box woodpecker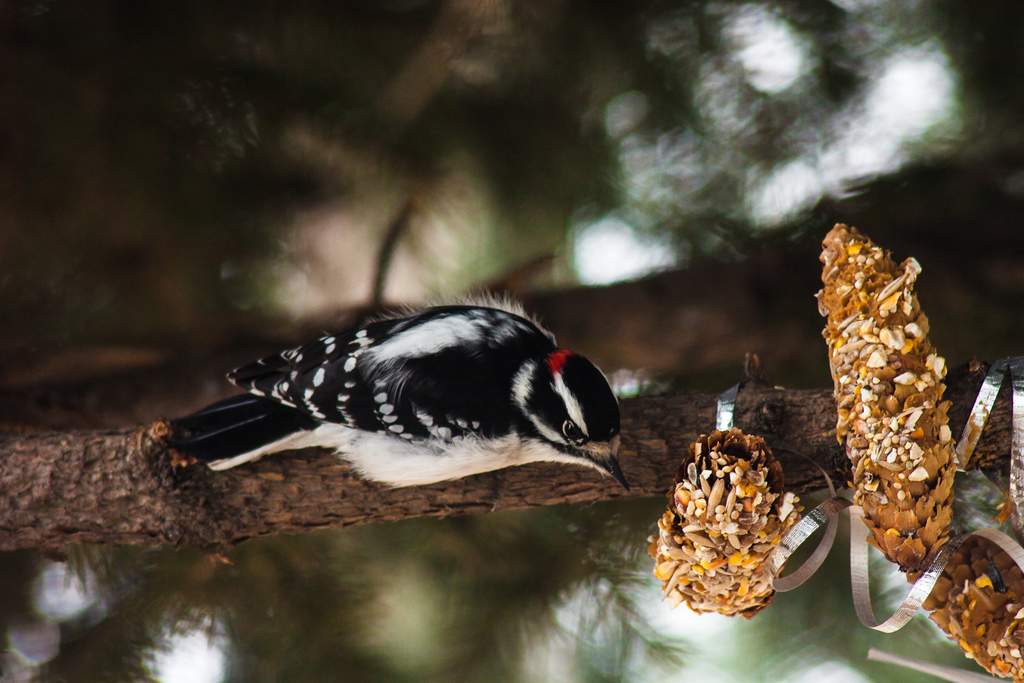
(left=150, top=284, right=631, bottom=498)
